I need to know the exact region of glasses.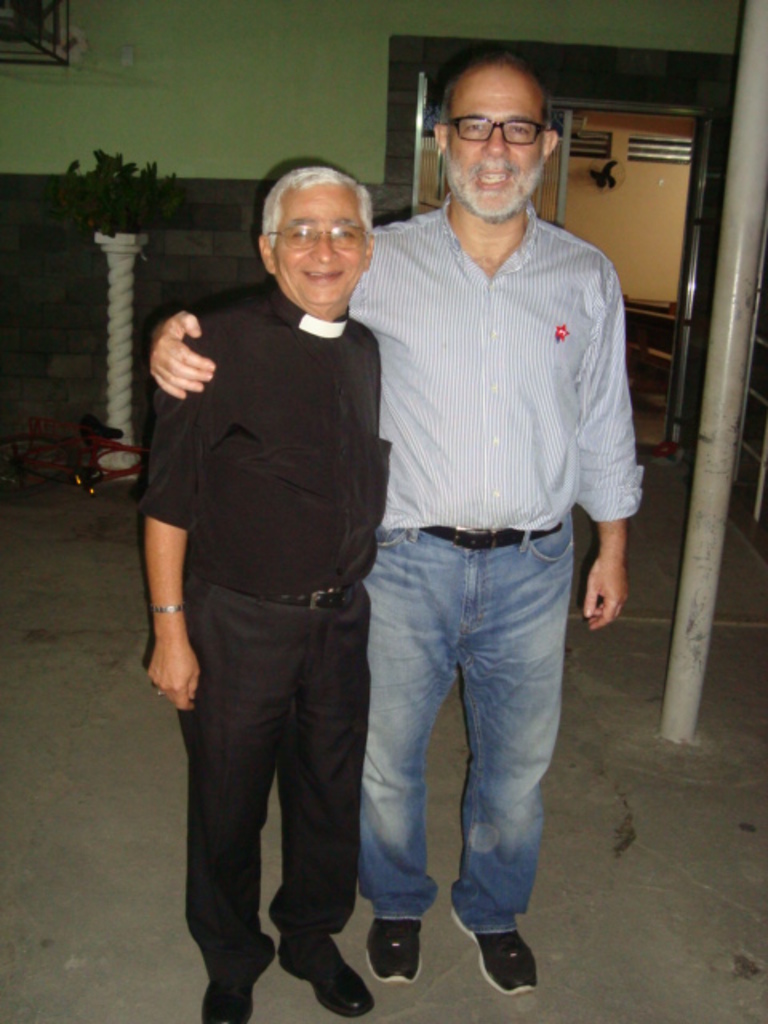
Region: left=435, top=98, right=565, bottom=147.
